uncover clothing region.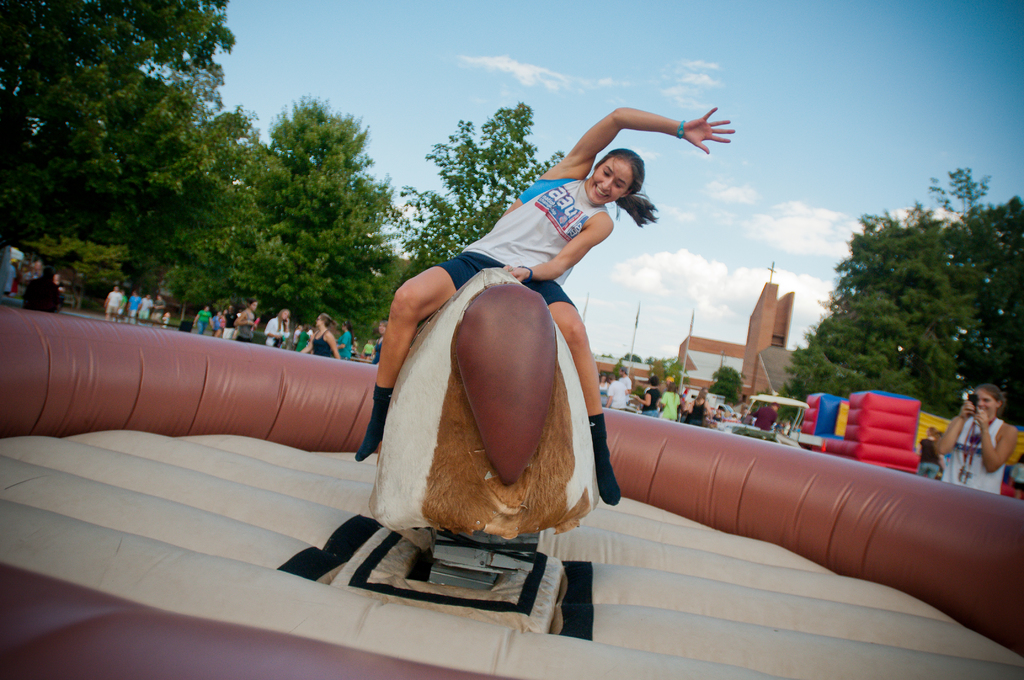
Uncovered: x1=103, y1=291, x2=124, y2=314.
